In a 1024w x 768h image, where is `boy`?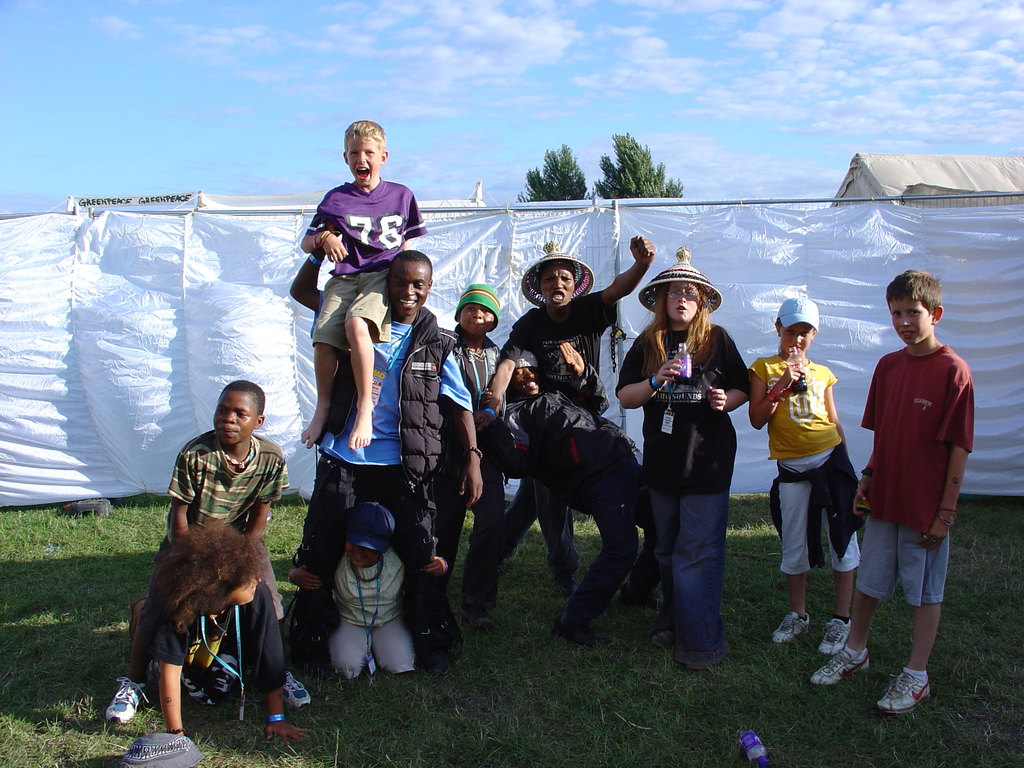
{"x1": 115, "y1": 518, "x2": 303, "y2": 767}.
